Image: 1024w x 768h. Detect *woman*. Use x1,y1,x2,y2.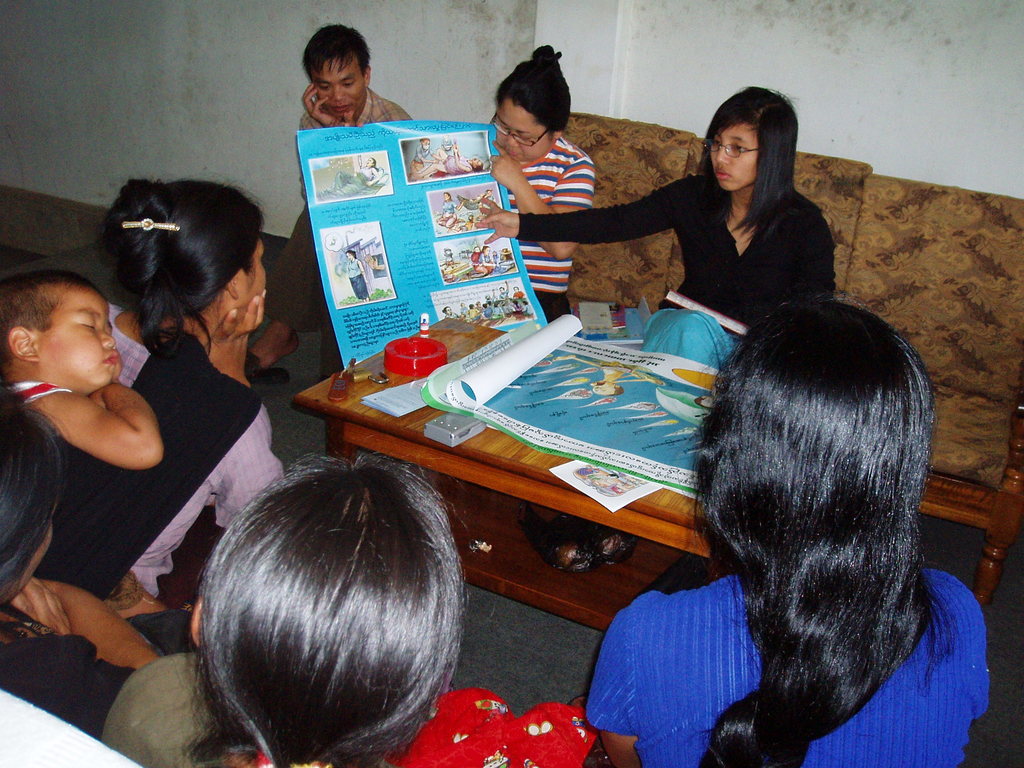
28,177,287,604.
